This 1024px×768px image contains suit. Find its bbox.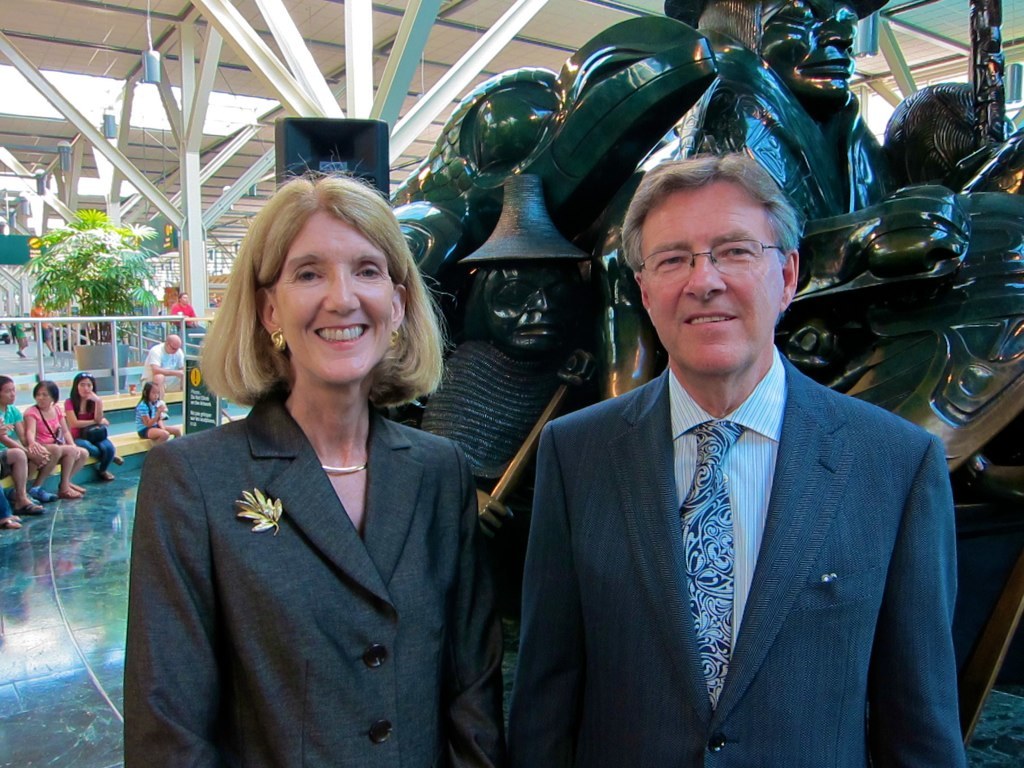
detection(508, 263, 983, 753).
